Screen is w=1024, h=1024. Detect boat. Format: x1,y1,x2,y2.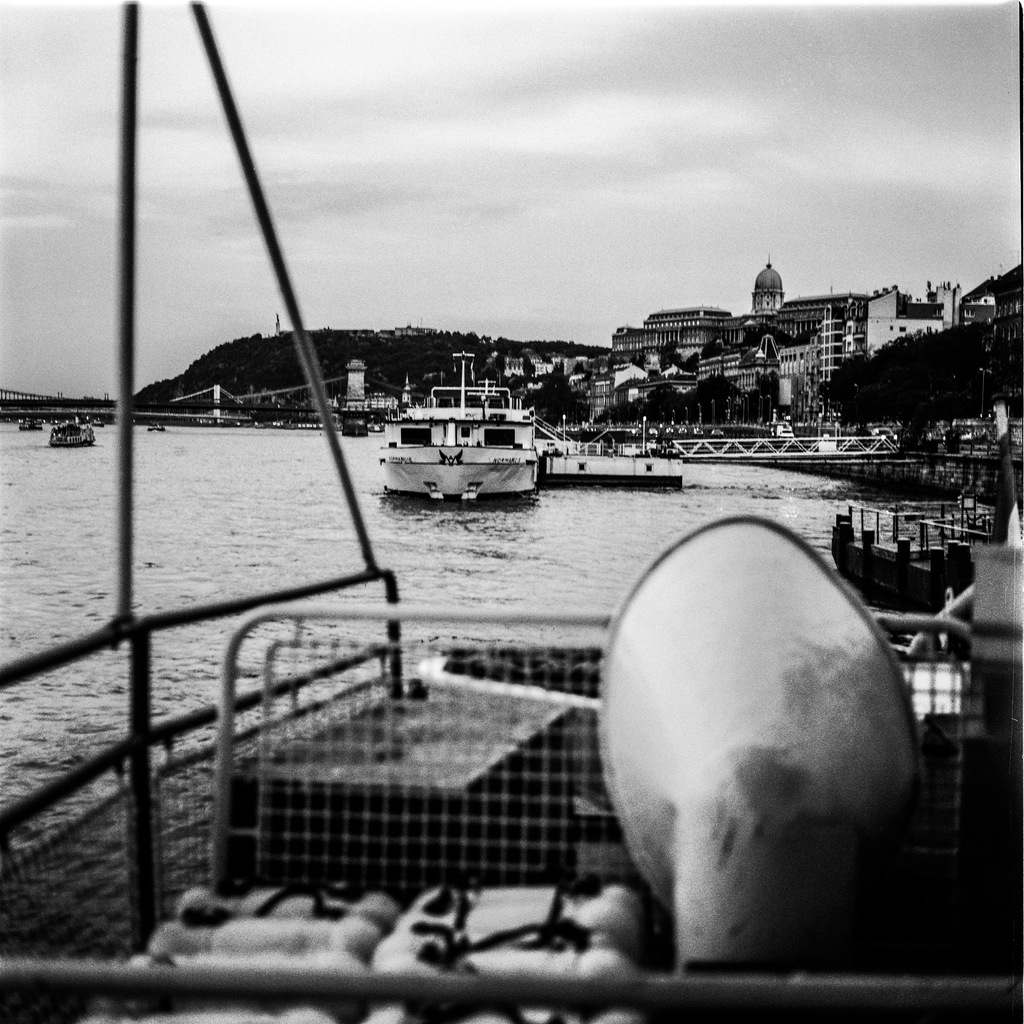
46,413,93,447.
